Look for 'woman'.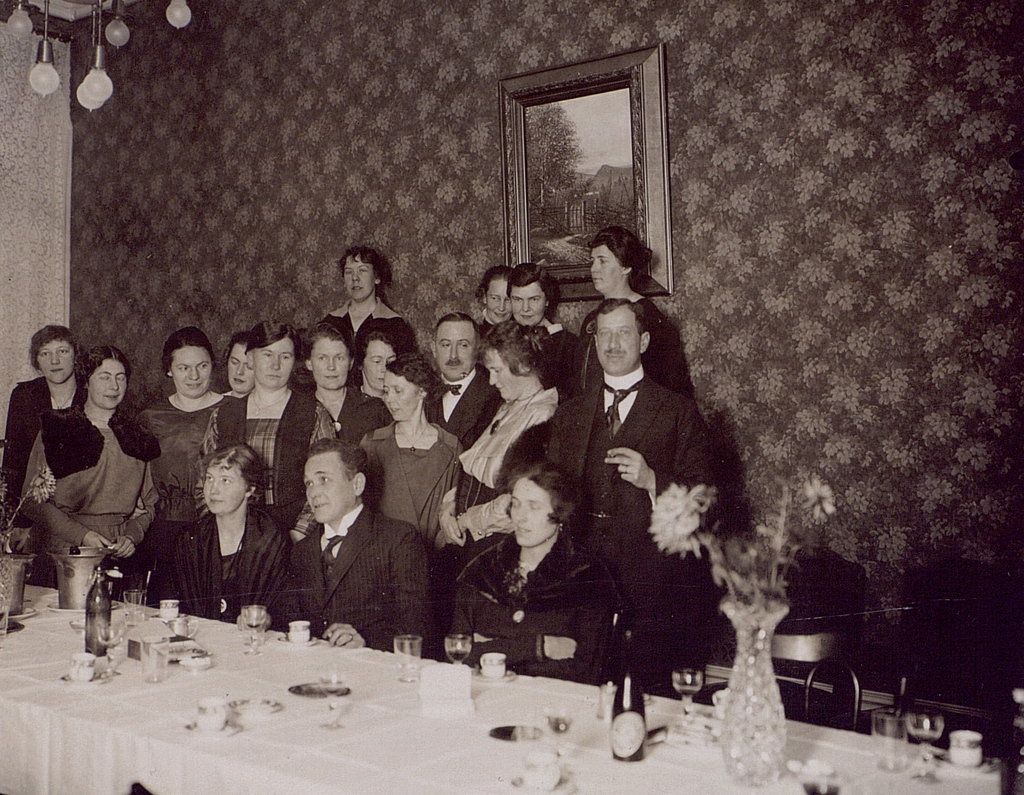
Found: (left=351, top=352, right=465, bottom=587).
